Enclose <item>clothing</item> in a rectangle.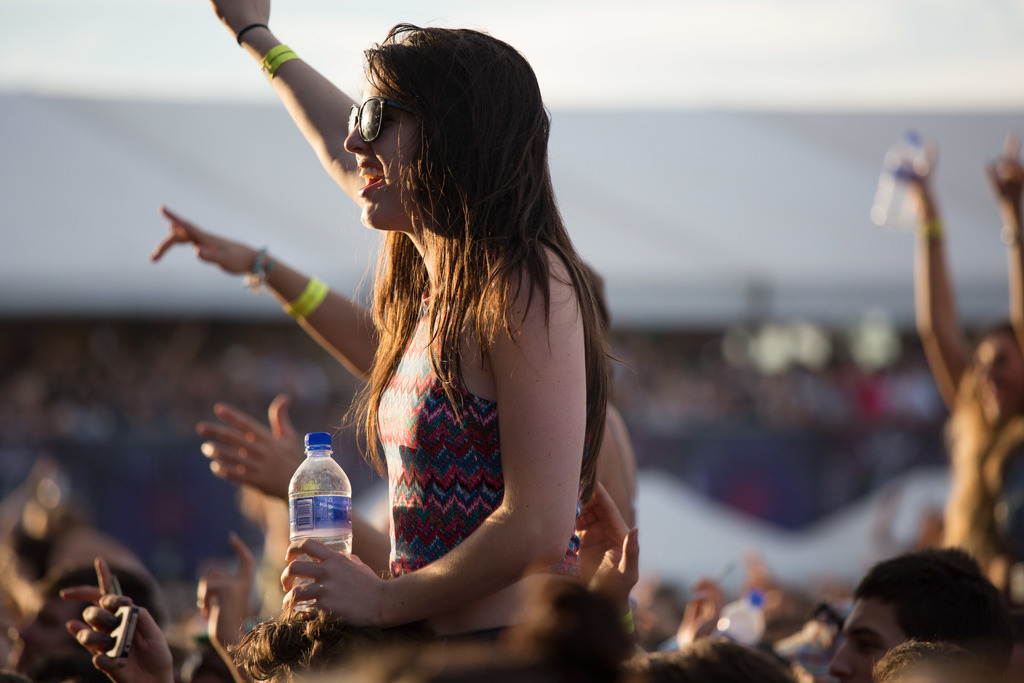
left=315, top=164, right=624, bottom=631.
